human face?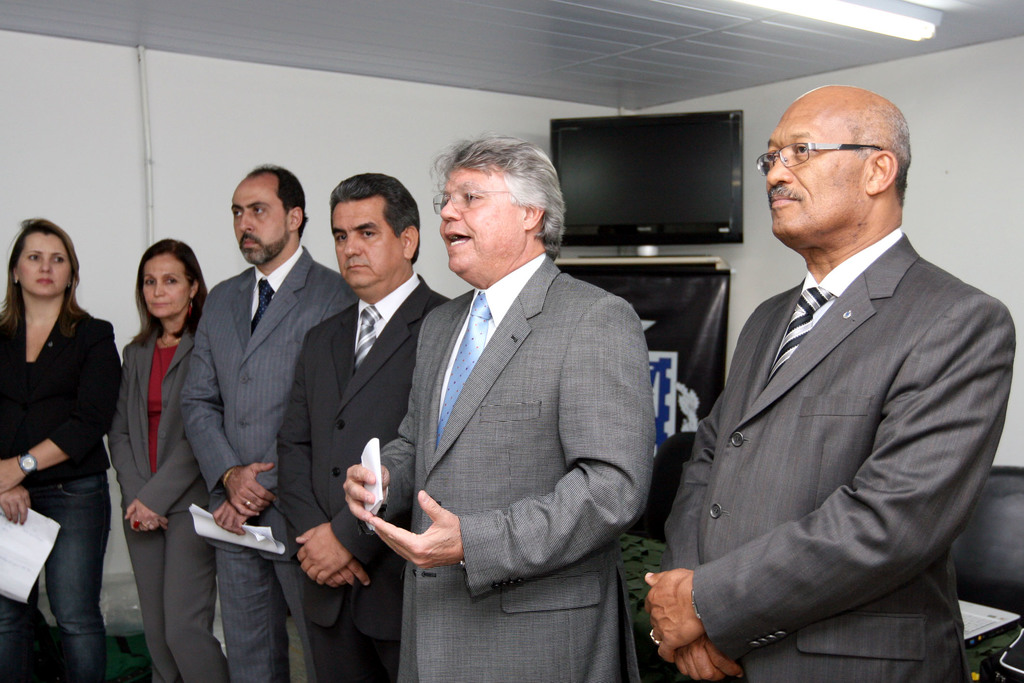
(left=232, top=174, right=294, bottom=267)
